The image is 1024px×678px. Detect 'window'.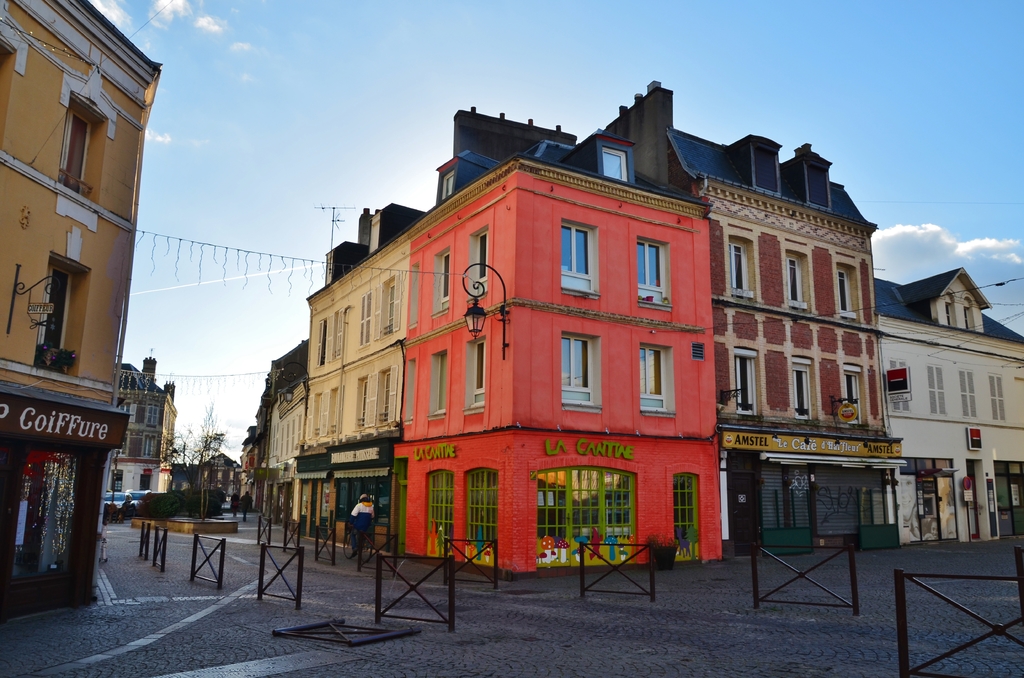
Detection: region(787, 254, 805, 303).
